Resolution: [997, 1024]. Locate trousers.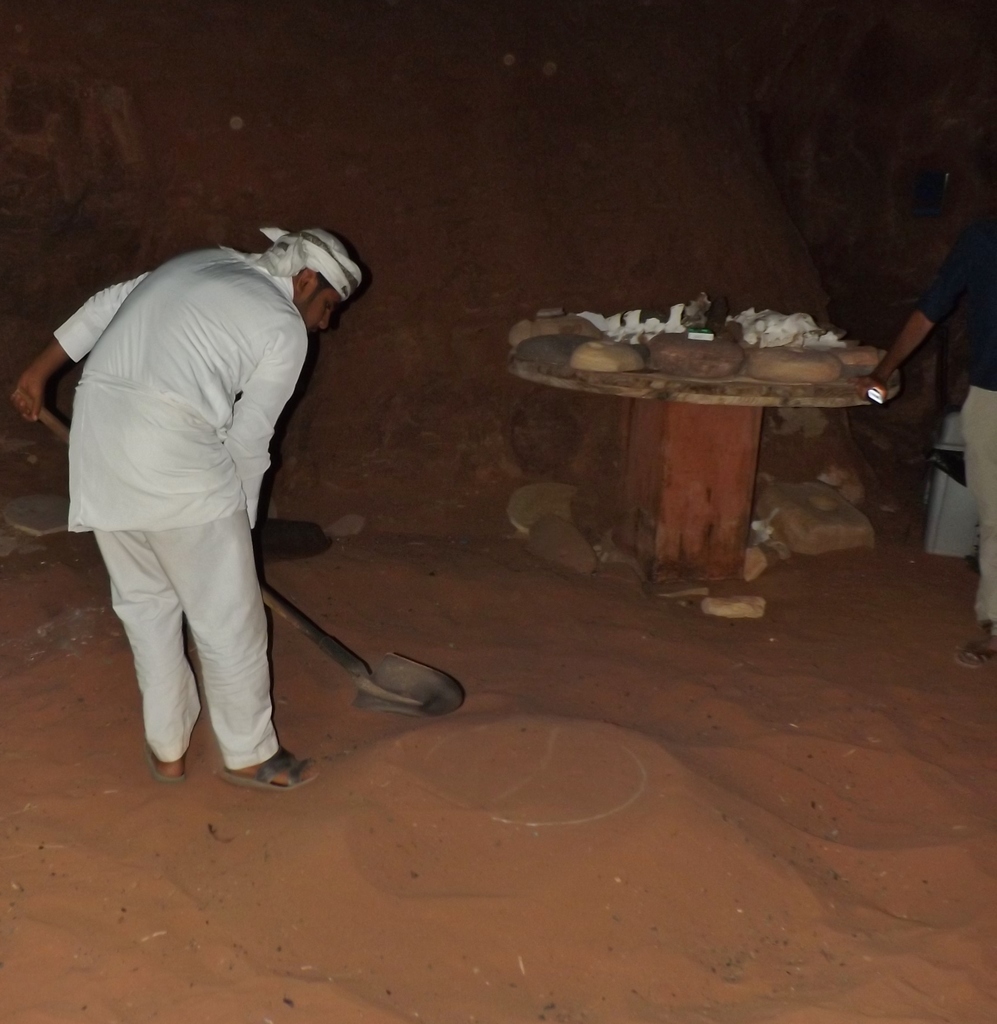
[left=961, top=386, right=996, bottom=622].
